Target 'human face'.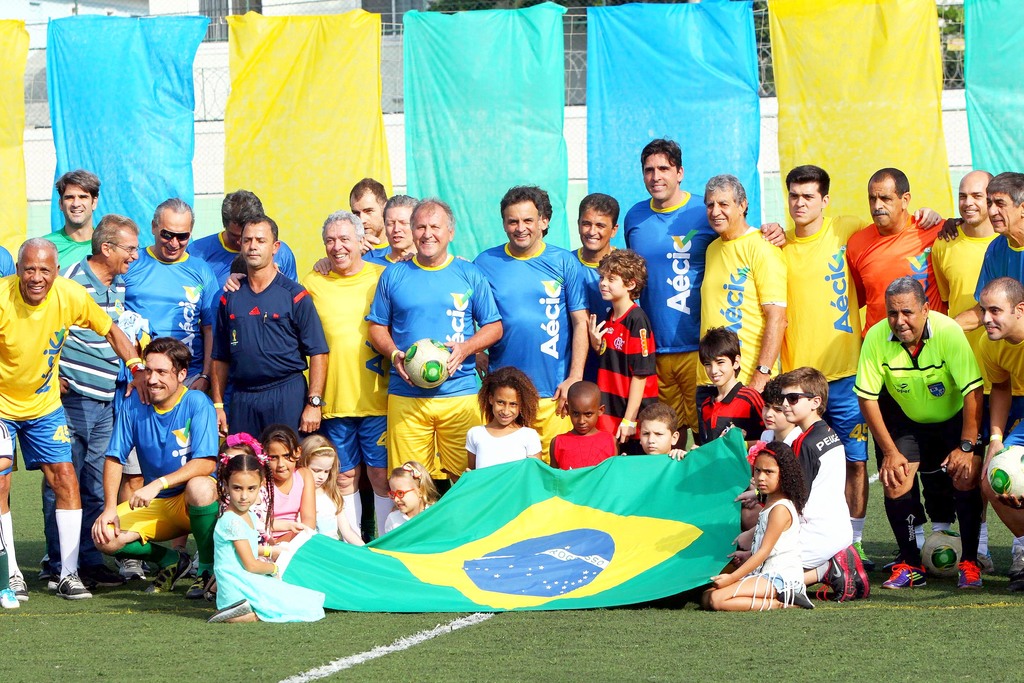
Target region: (775,386,813,425).
